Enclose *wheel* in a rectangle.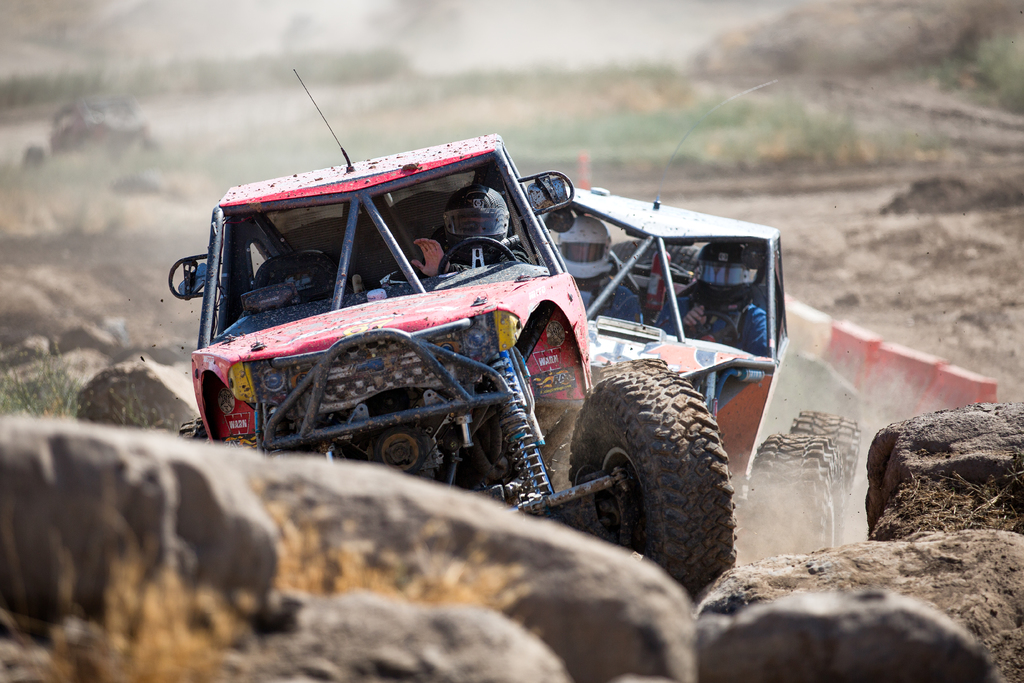
[180, 422, 210, 444].
